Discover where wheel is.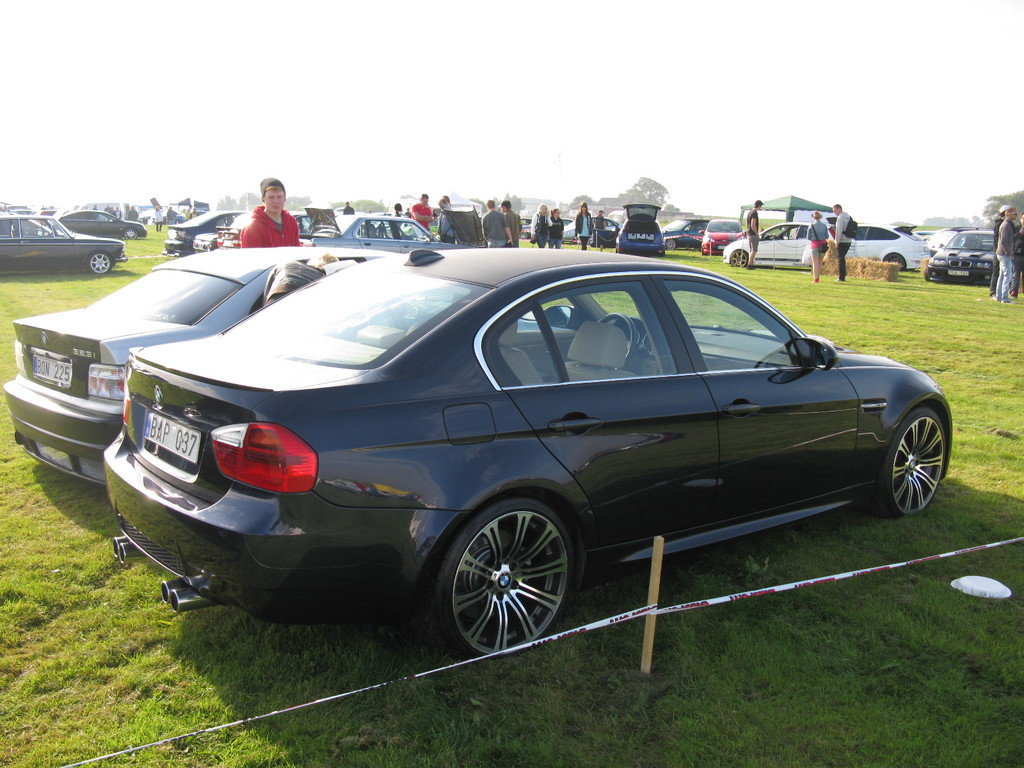
Discovered at pyautogui.locateOnScreen(665, 238, 676, 251).
